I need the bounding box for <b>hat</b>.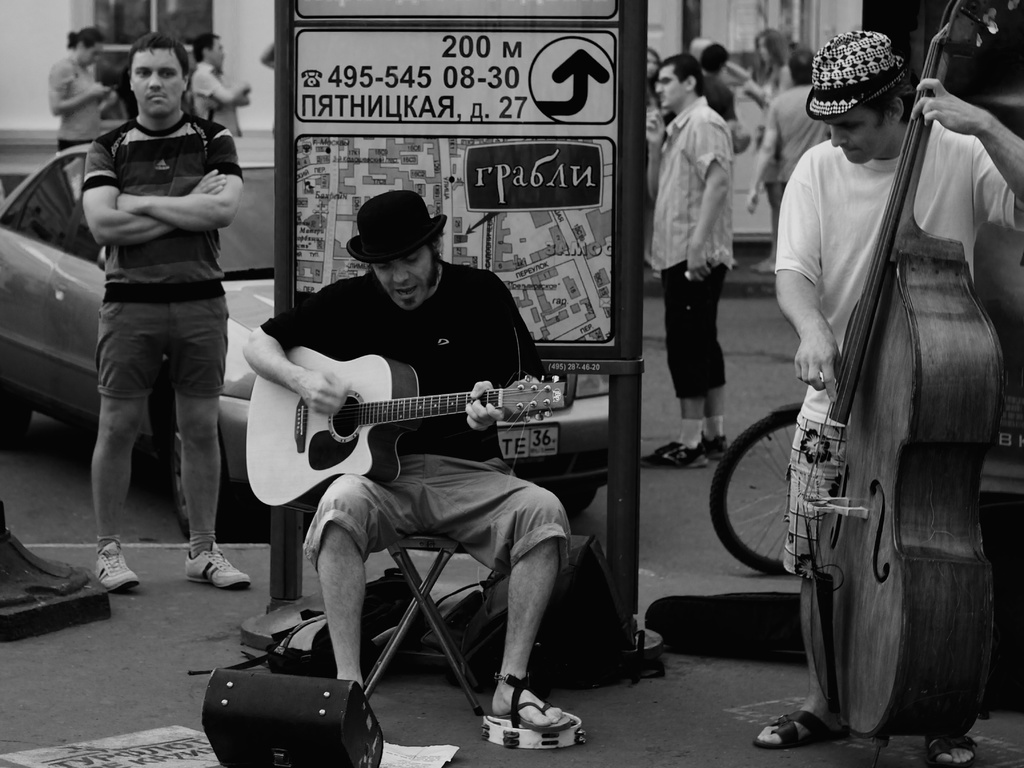
Here it is: {"left": 341, "top": 193, "right": 450, "bottom": 261}.
